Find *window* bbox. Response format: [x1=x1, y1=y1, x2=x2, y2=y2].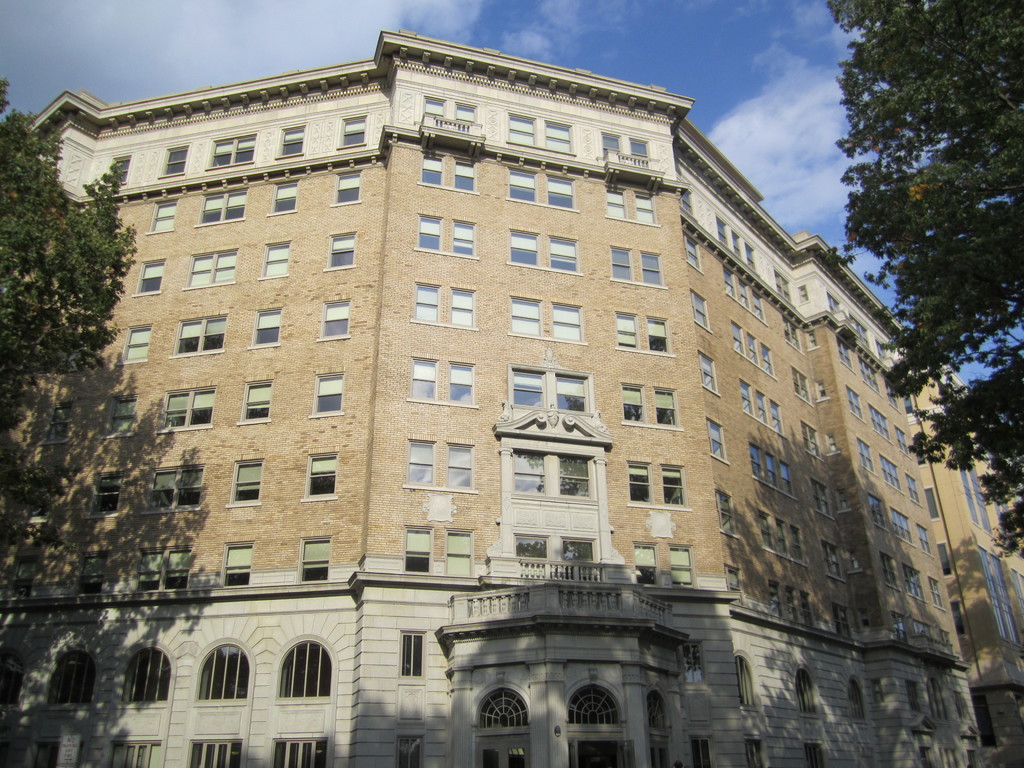
[x1=308, y1=458, x2=334, y2=493].
